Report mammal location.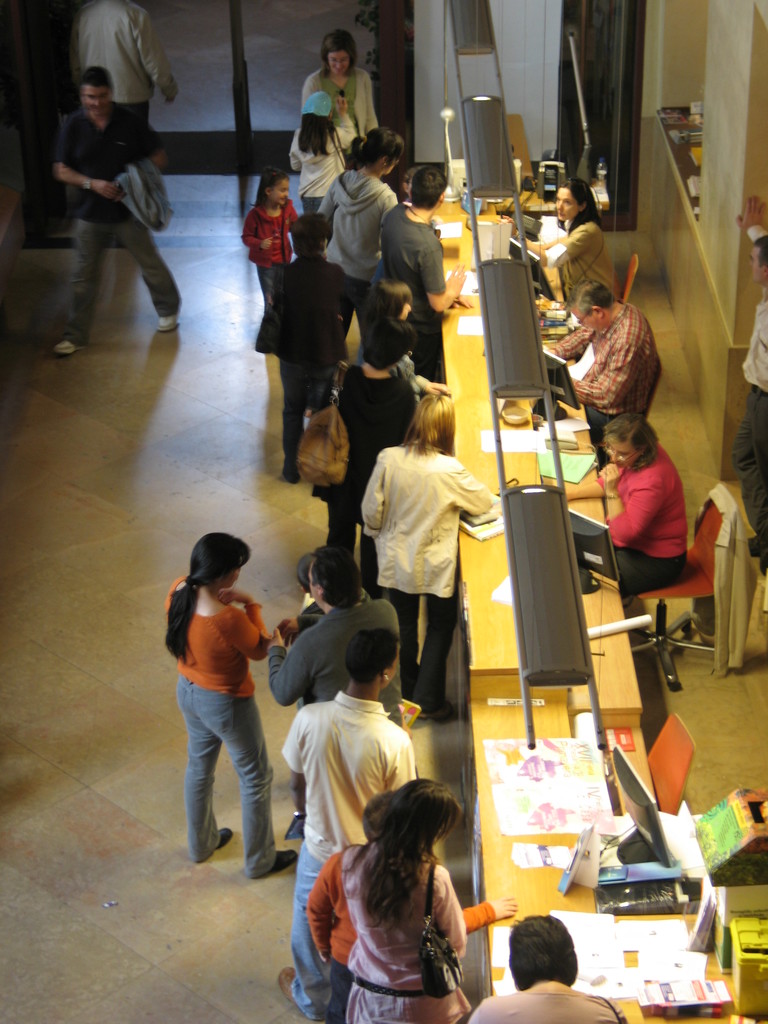
Report: locate(307, 29, 377, 159).
